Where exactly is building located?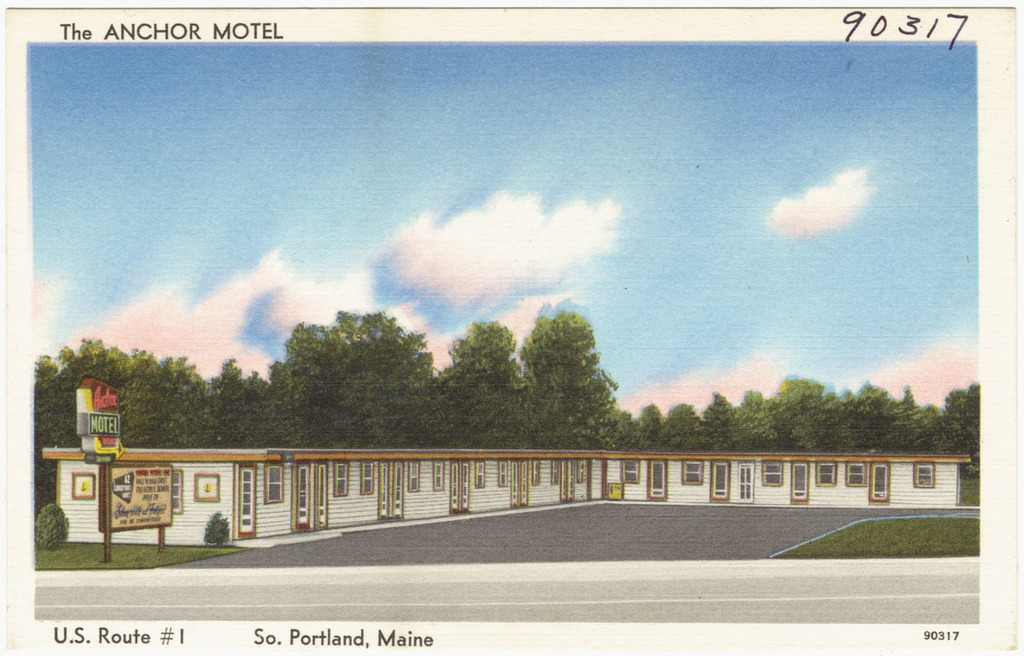
Its bounding box is select_region(46, 430, 976, 560).
